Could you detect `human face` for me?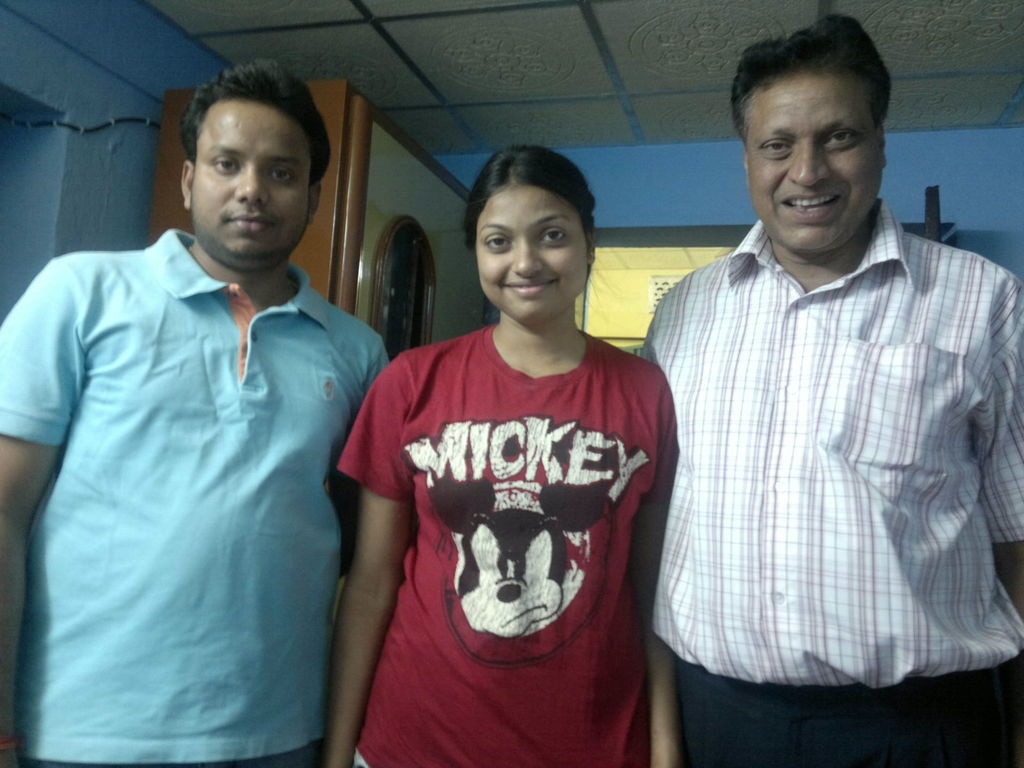
Detection result: <box>748,77,882,254</box>.
